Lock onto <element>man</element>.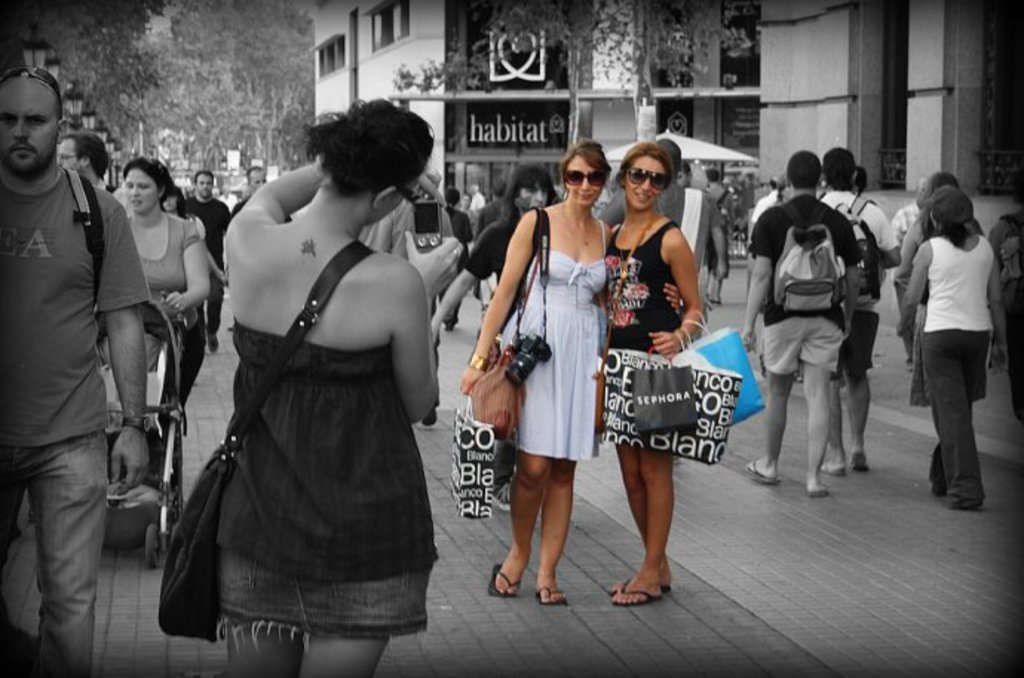
Locked: Rect(55, 131, 101, 188).
